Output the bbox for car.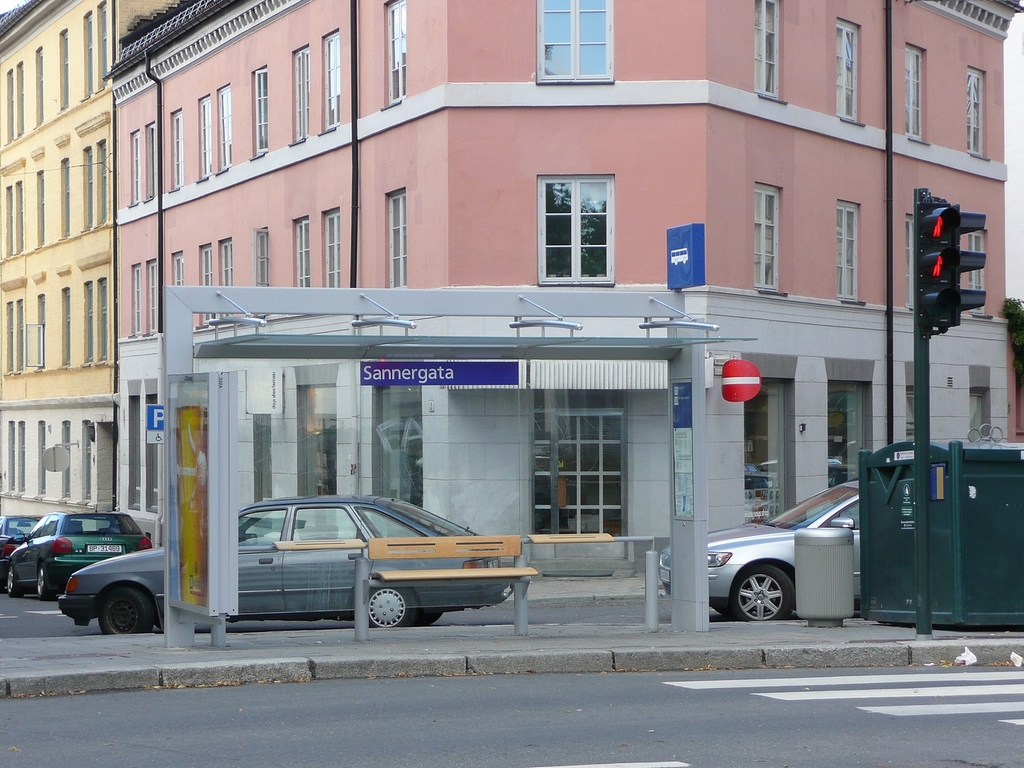
pyautogui.locateOnScreen(658, 474, 861, 620).
